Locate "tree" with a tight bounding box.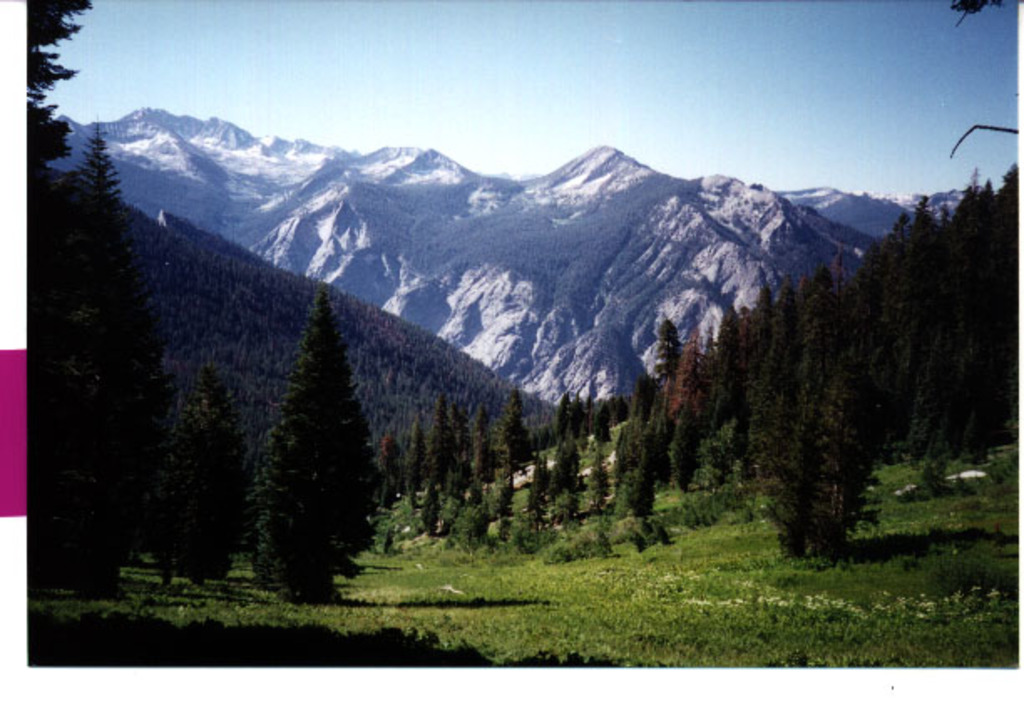
[258,293,395,588].
